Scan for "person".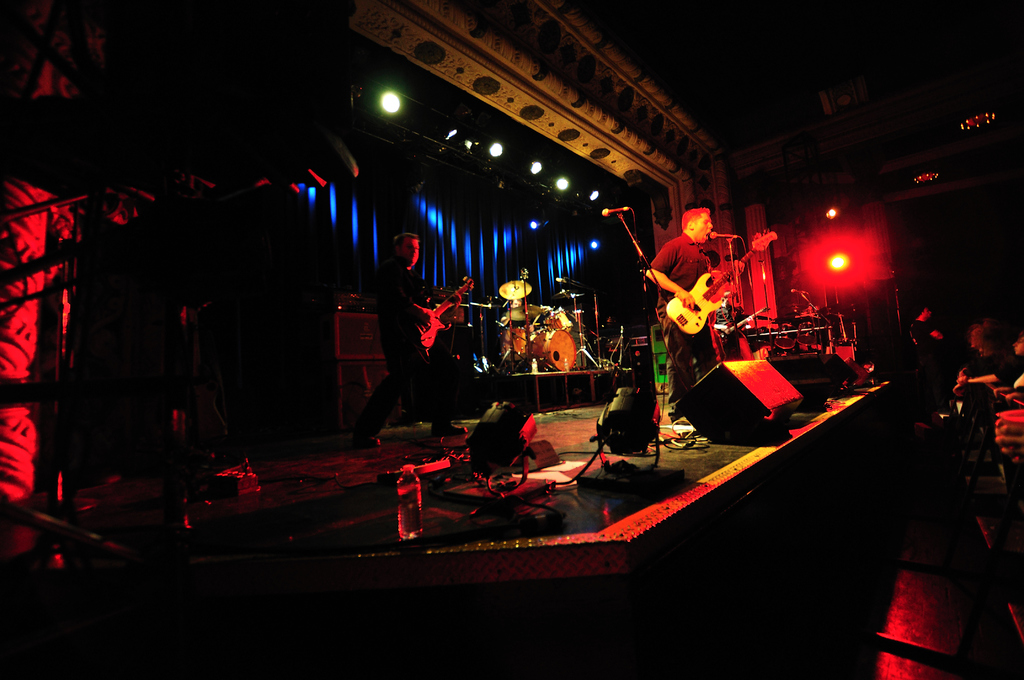
Scan result: x1=499 y1=294 x2=525 y2=328.
